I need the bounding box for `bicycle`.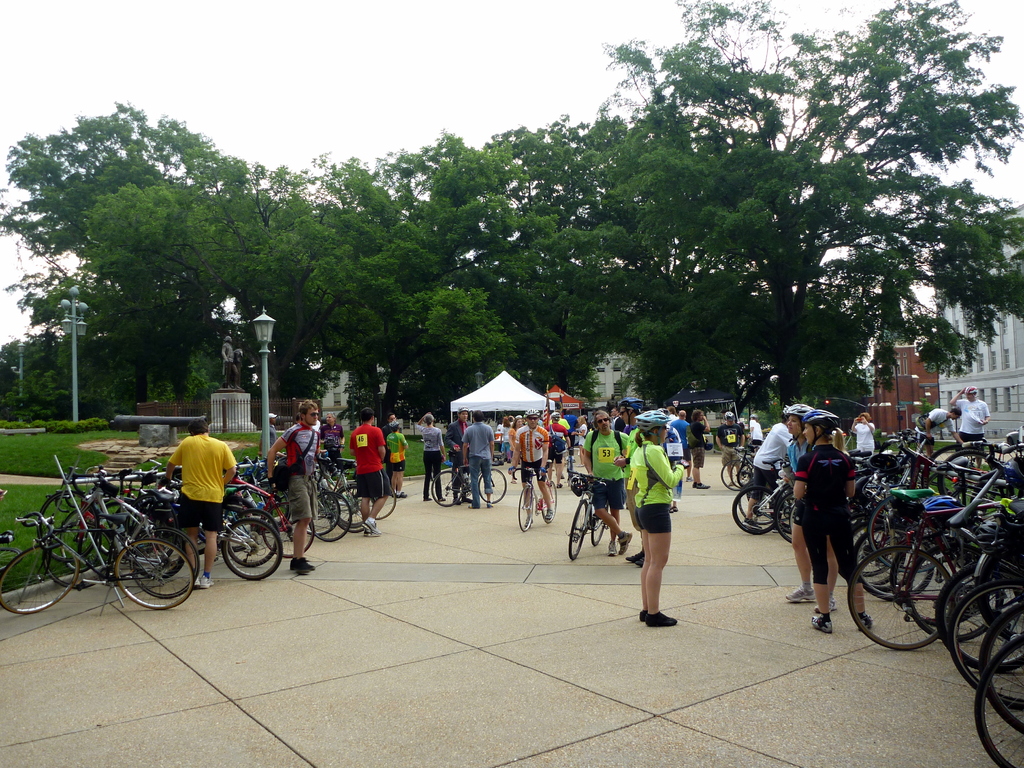
Here it is: (left=430, top=447, right=509, bottom=507).
